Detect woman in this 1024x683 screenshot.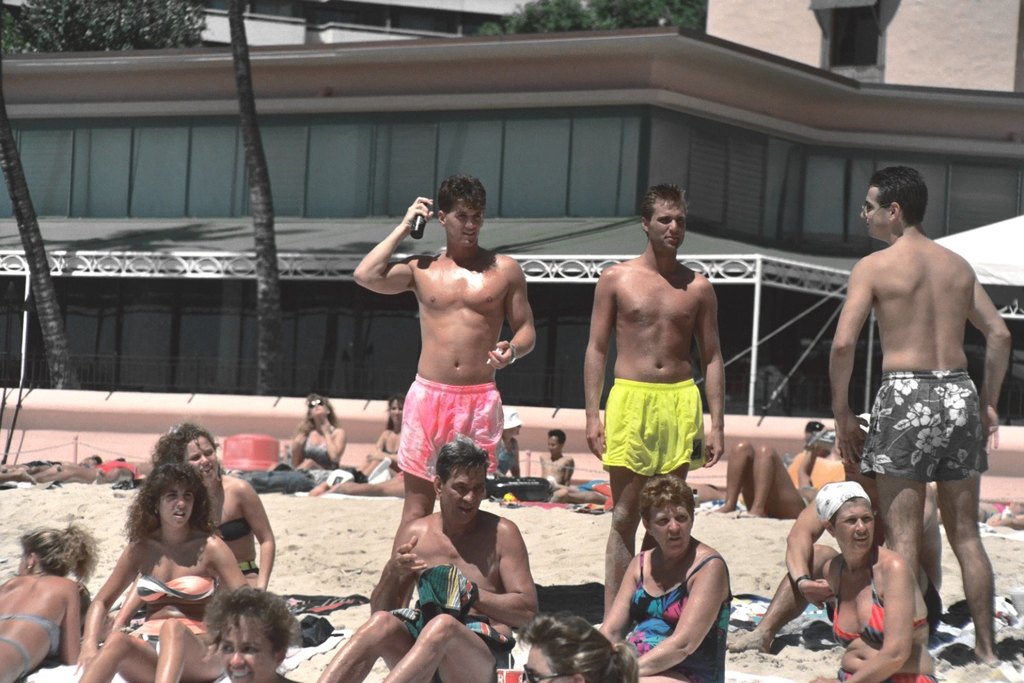
Detection: (x1=0, y1=518, x2=100, y2=682).
